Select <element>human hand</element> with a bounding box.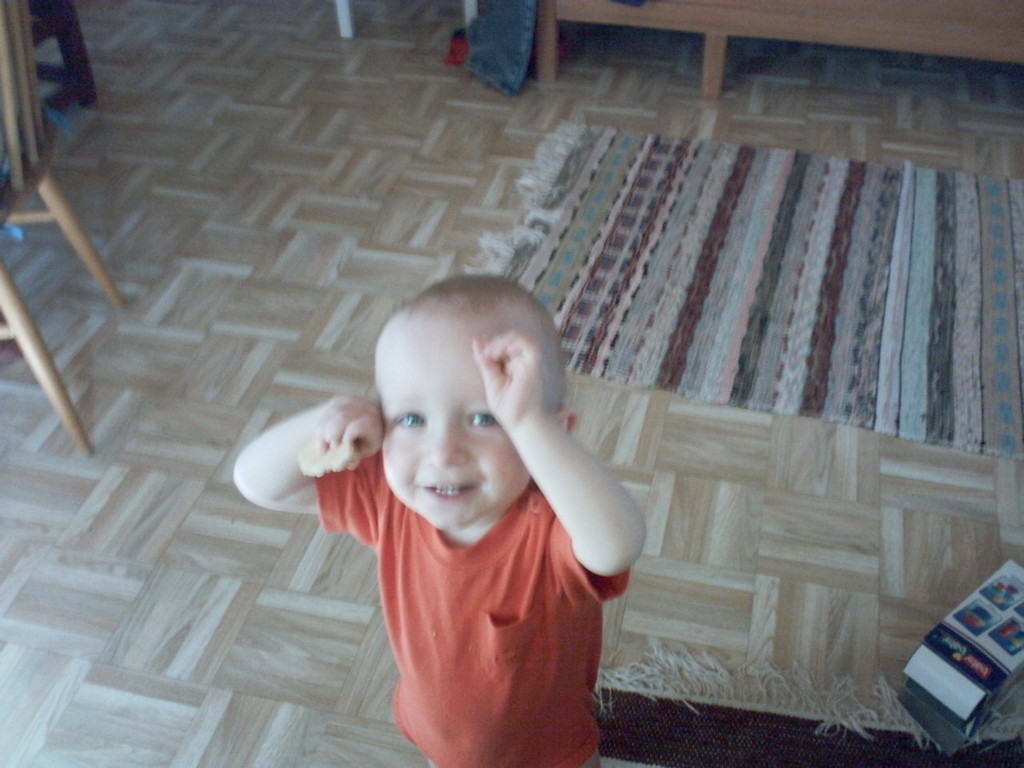
(left=301, top=394, right=386, bottom=473).
